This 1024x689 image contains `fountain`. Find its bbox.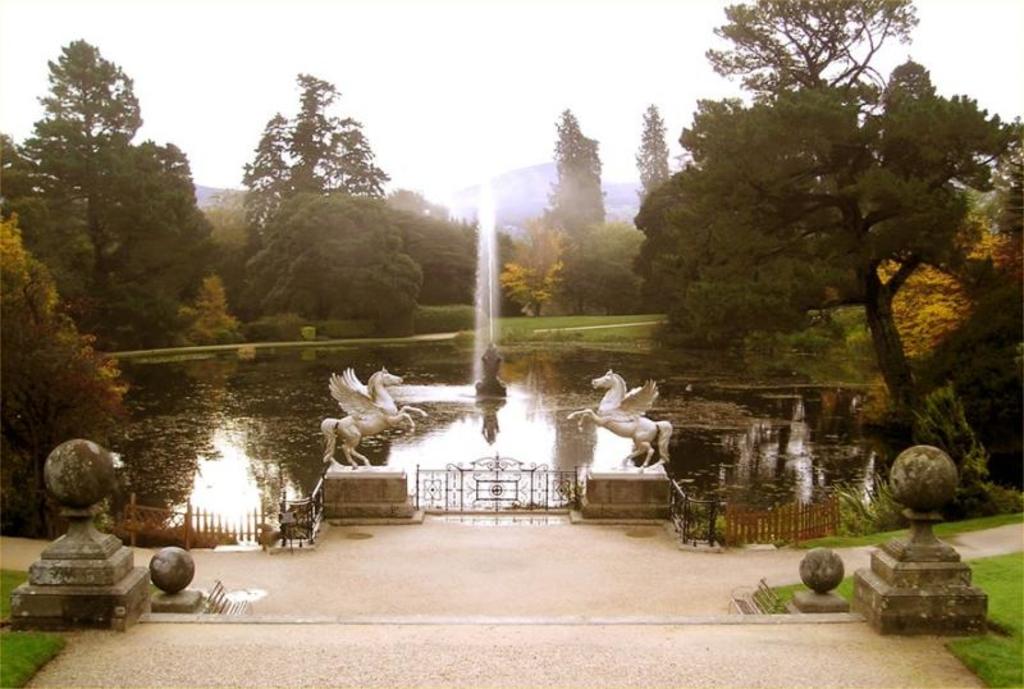
box=[6, 156, 1023, 548].
